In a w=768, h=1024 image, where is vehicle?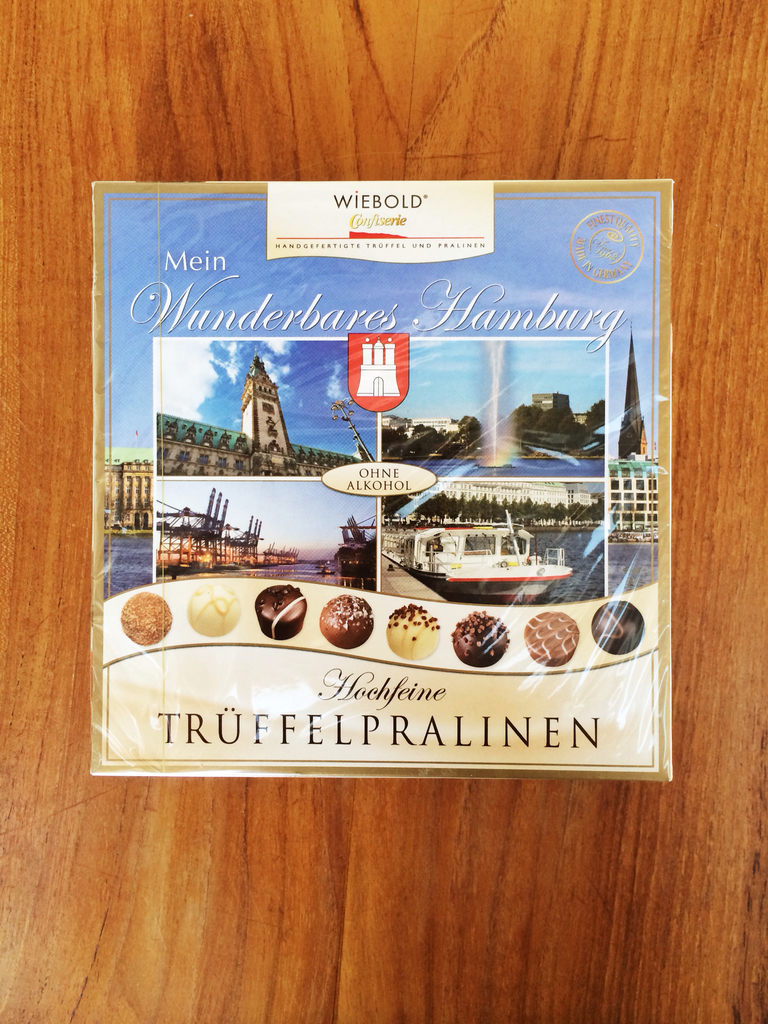
(151,477,296,572).
